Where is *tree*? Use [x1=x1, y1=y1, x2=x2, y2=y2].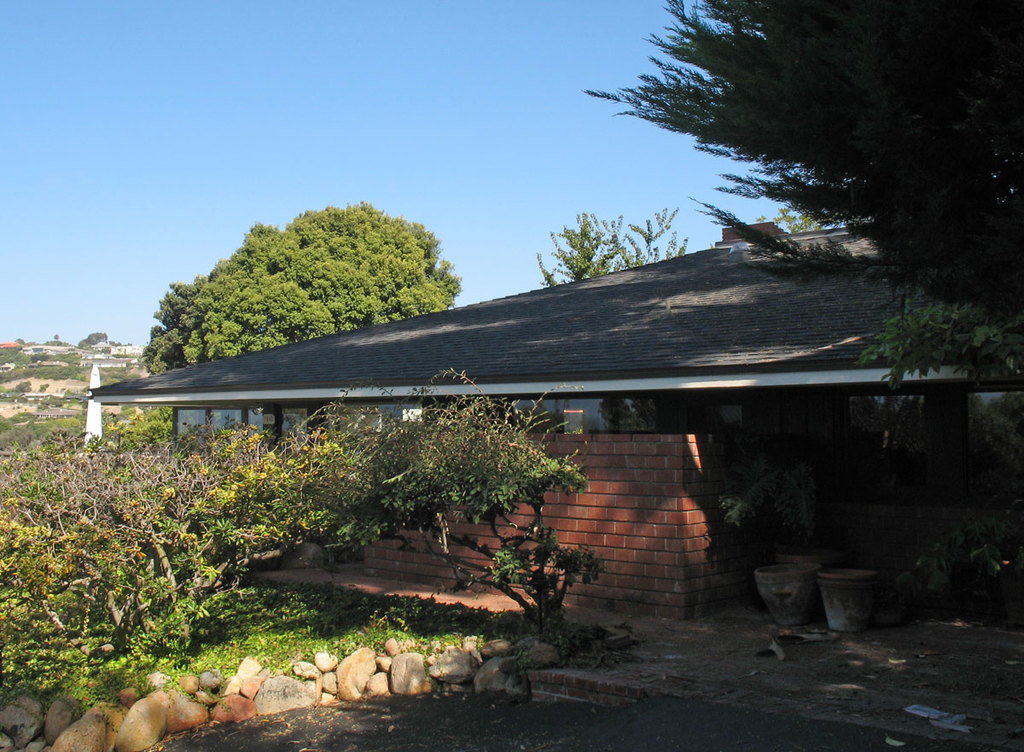
[x1=582, y1=0, x2=1023, y2=390].
